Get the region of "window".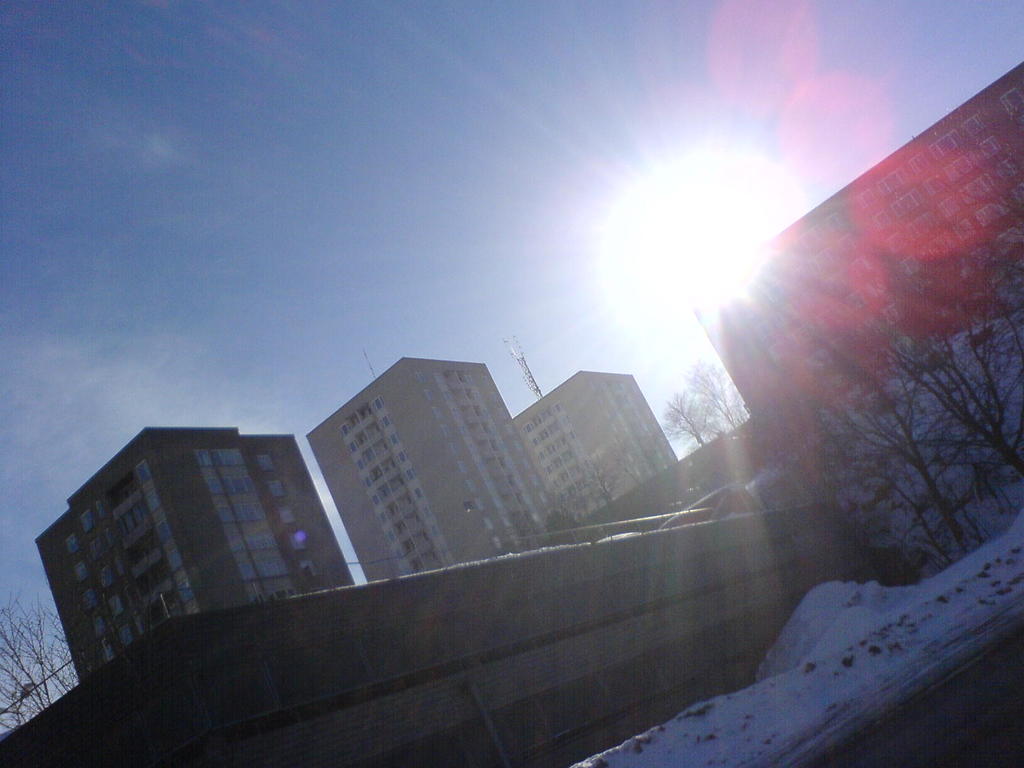
bbox=[399, 447, 408, 466].
